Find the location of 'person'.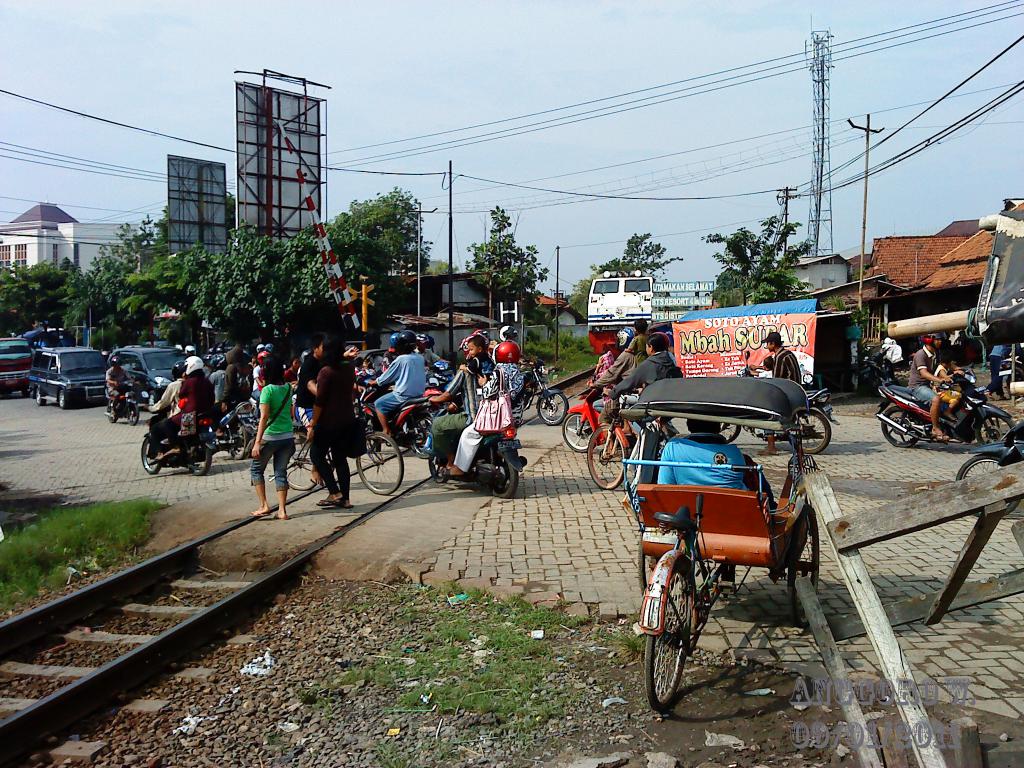
Location: {"x1": 421, "y1": 339, "x2": 486, "y2": 457}.
